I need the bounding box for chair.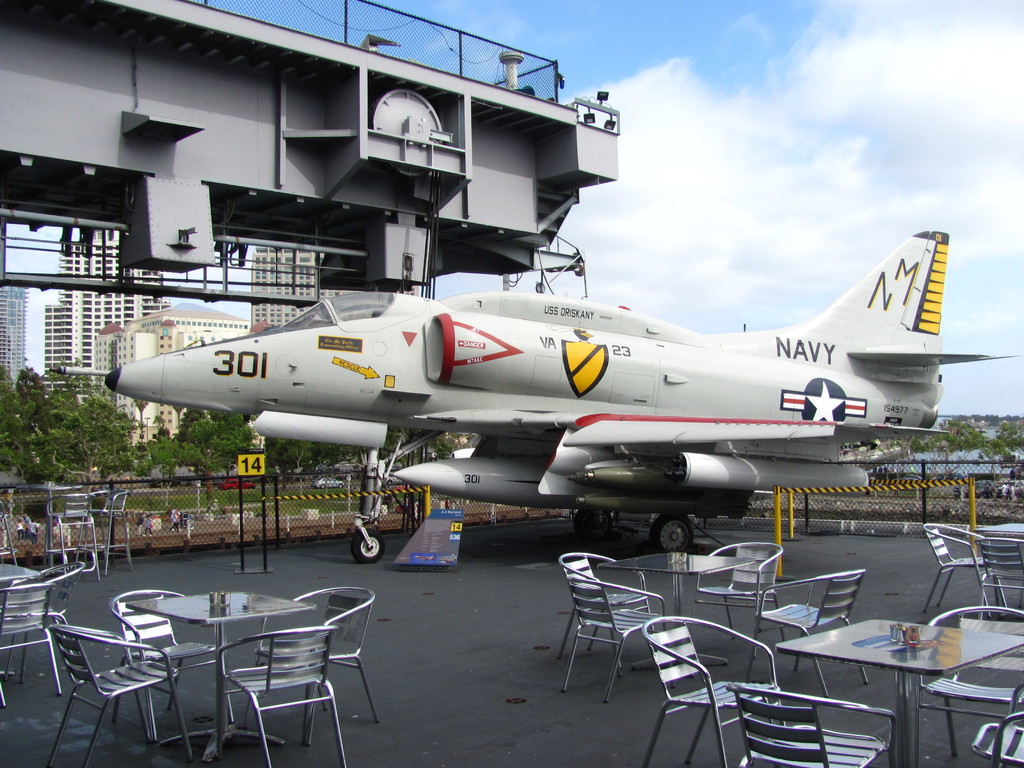
Here it is: {"x1": 251, "y1": 587, "x2": 380, "y2": 726}.
